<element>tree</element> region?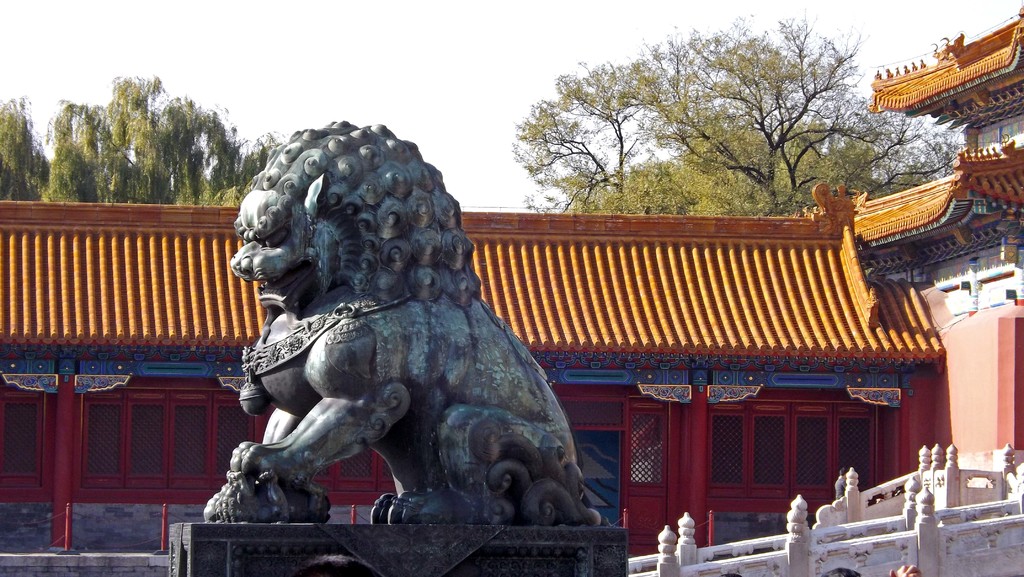
34 81 247 200
